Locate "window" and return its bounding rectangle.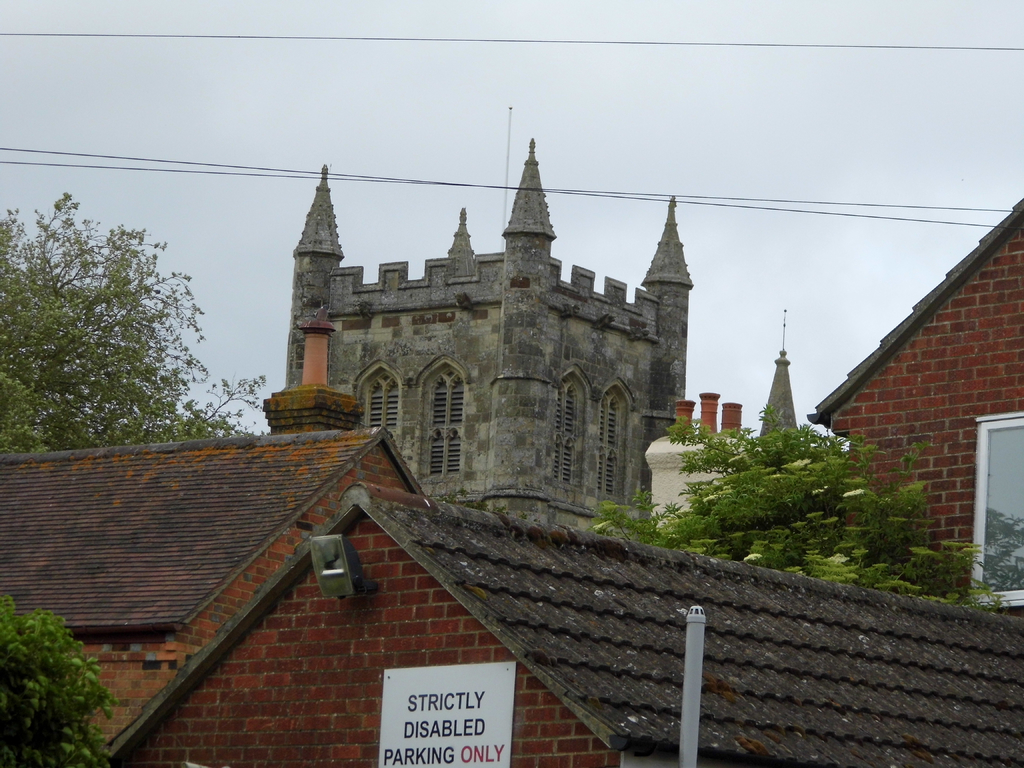
bbox=(554, 376, 581, 482).
